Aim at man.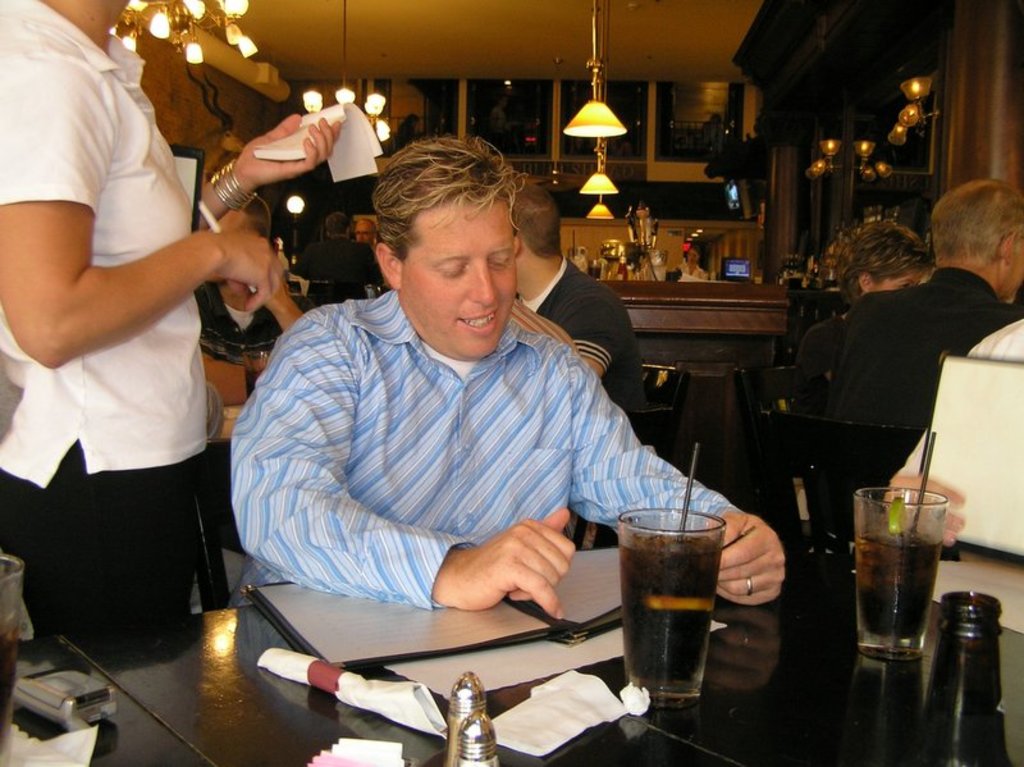
Aimed at <box>221,136,785,621</box>.
